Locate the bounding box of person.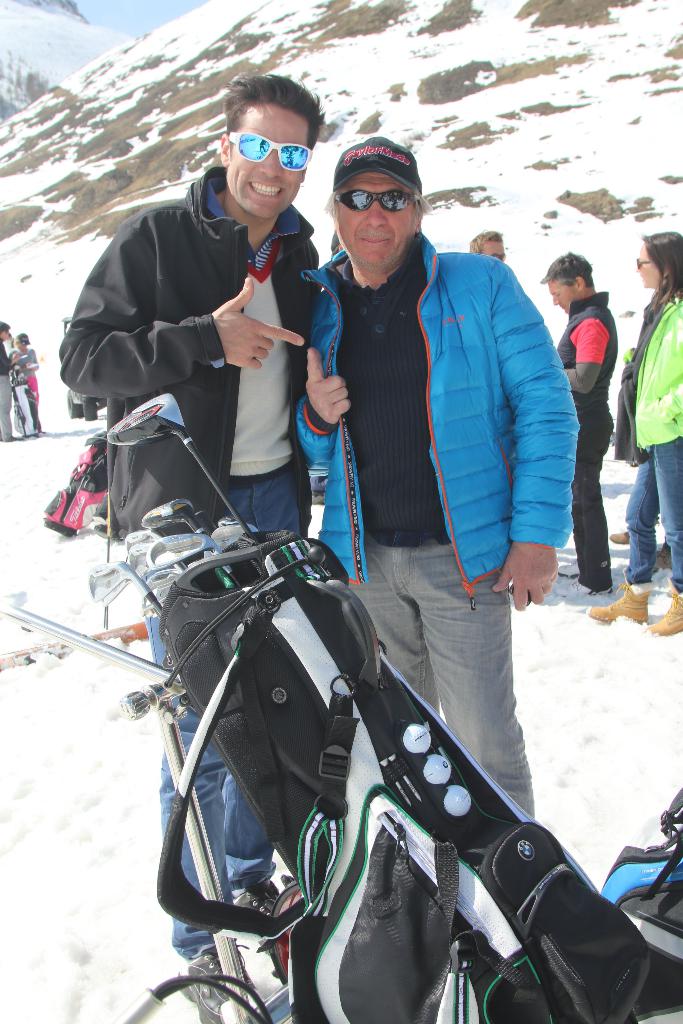
Bounding box: (x1=468, y1=229, x2=504, y2=264).
